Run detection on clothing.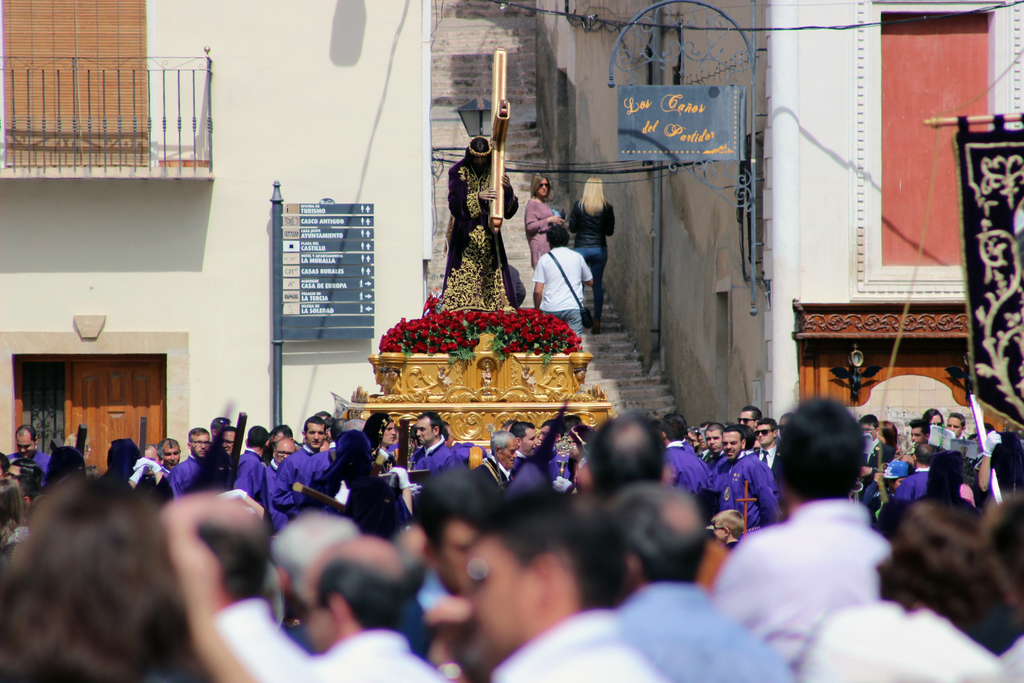
Result: (753, 437, 780, 471).
